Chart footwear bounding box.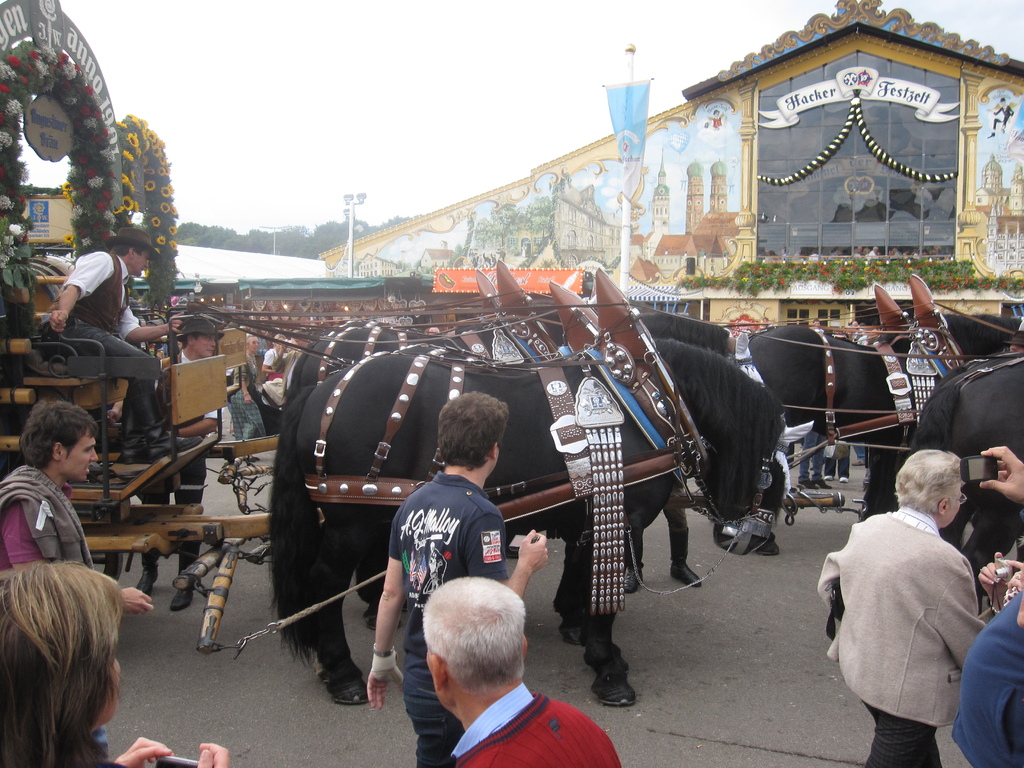
Charted: [816,479,833,491].
